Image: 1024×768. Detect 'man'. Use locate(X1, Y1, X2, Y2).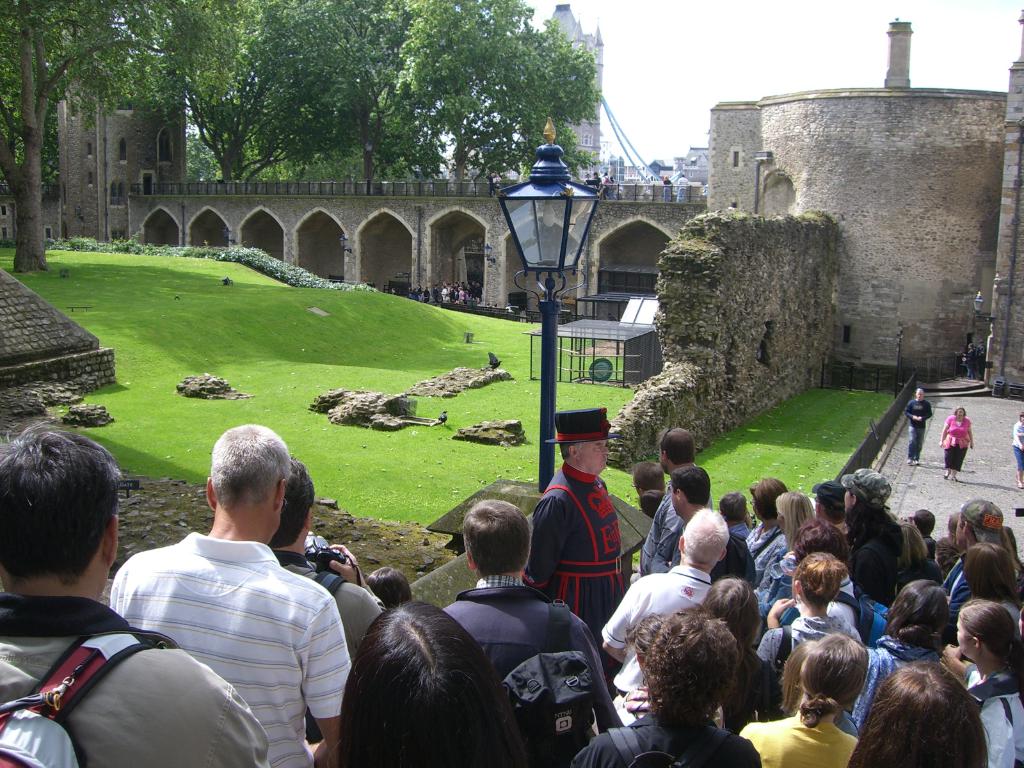
locate(259, 452, 392, 670).
